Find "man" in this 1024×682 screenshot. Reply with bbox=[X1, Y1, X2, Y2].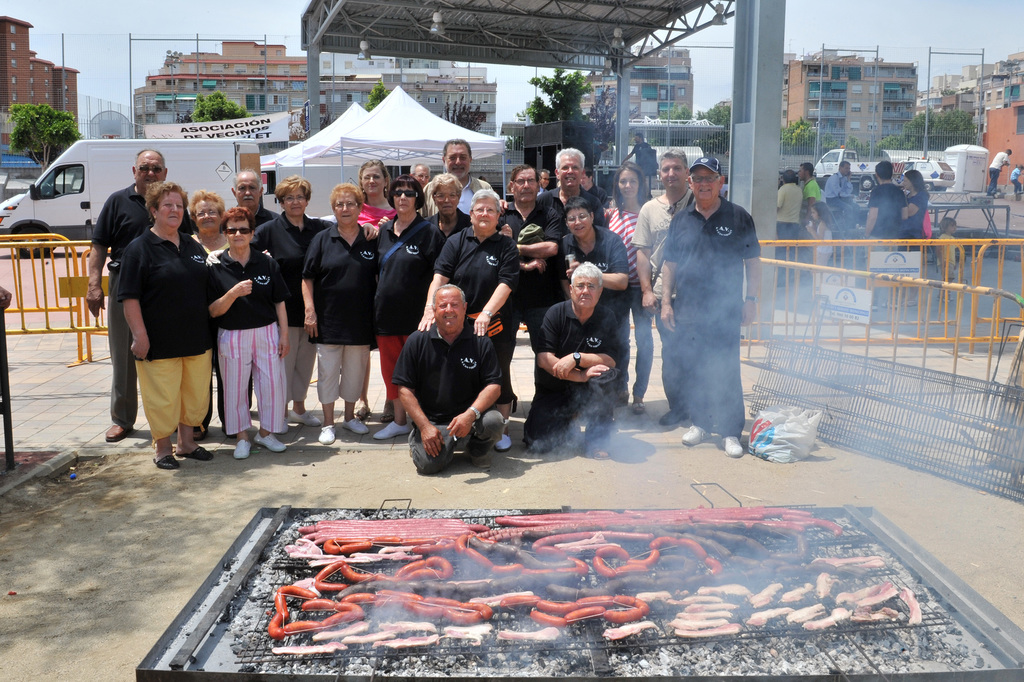
bbox=[239, 159, 275, 231].
